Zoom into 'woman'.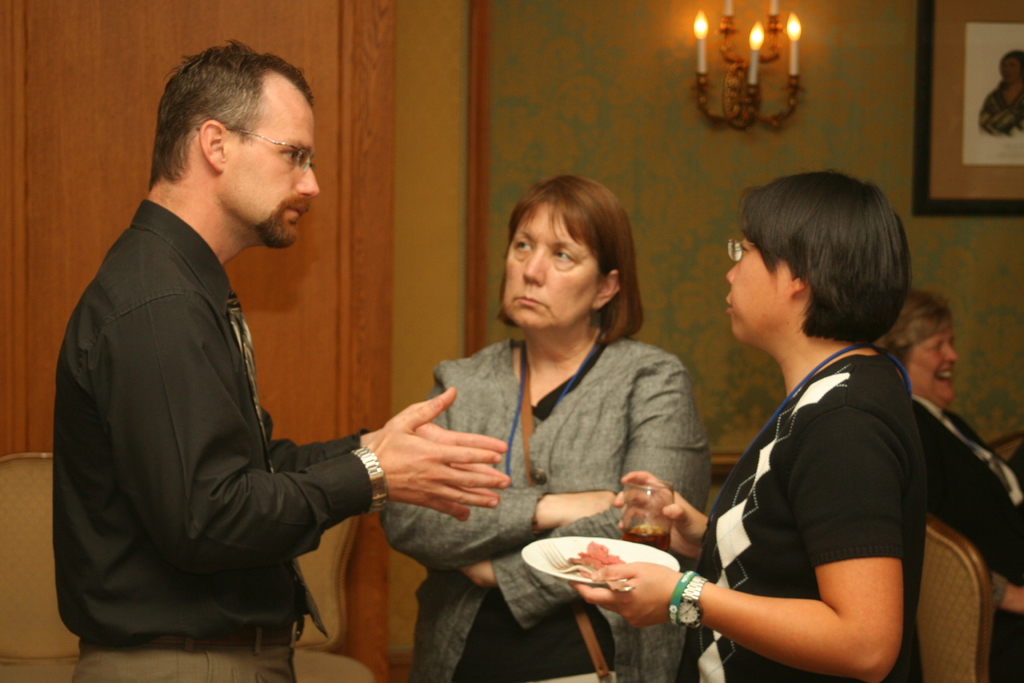
Zoom target: 876, 288, 1023, 682.
